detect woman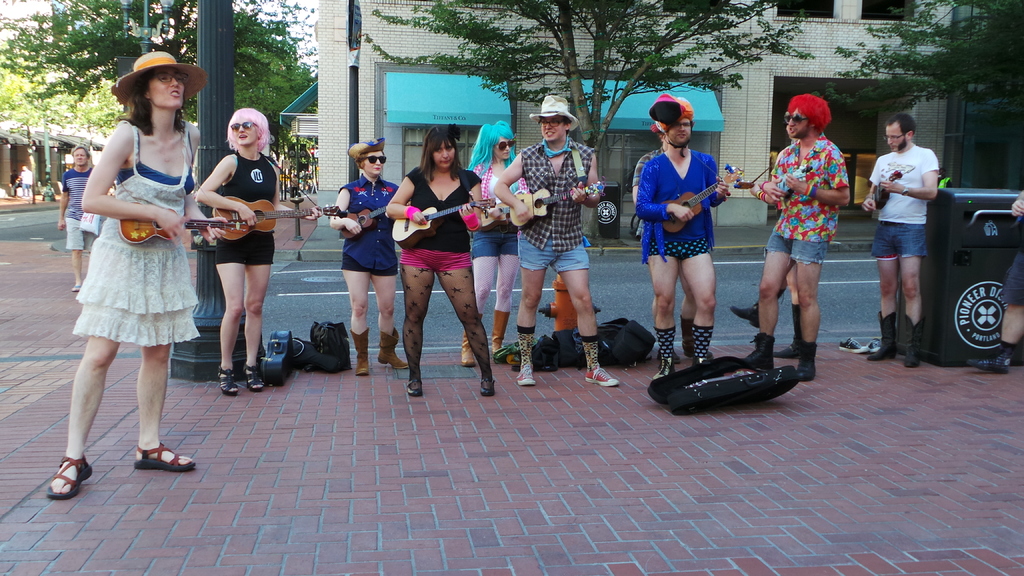
<box>324,136,394,374</box>
